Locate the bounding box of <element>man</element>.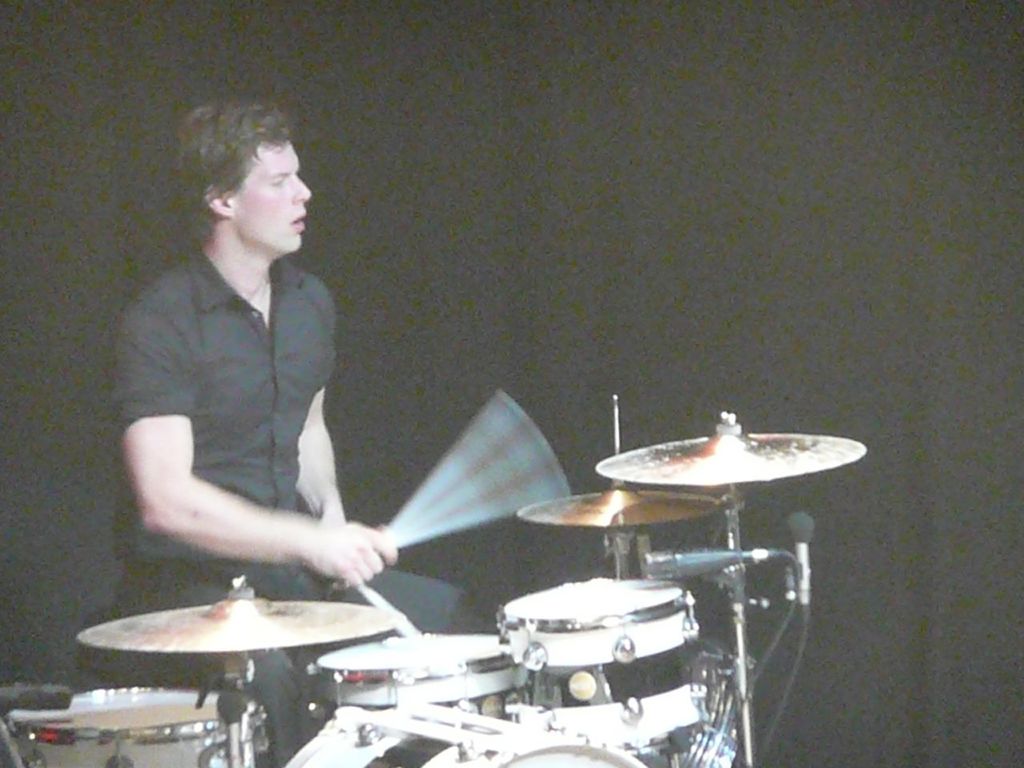
Bounding box: l=126, t=206, r=583, b=720.
